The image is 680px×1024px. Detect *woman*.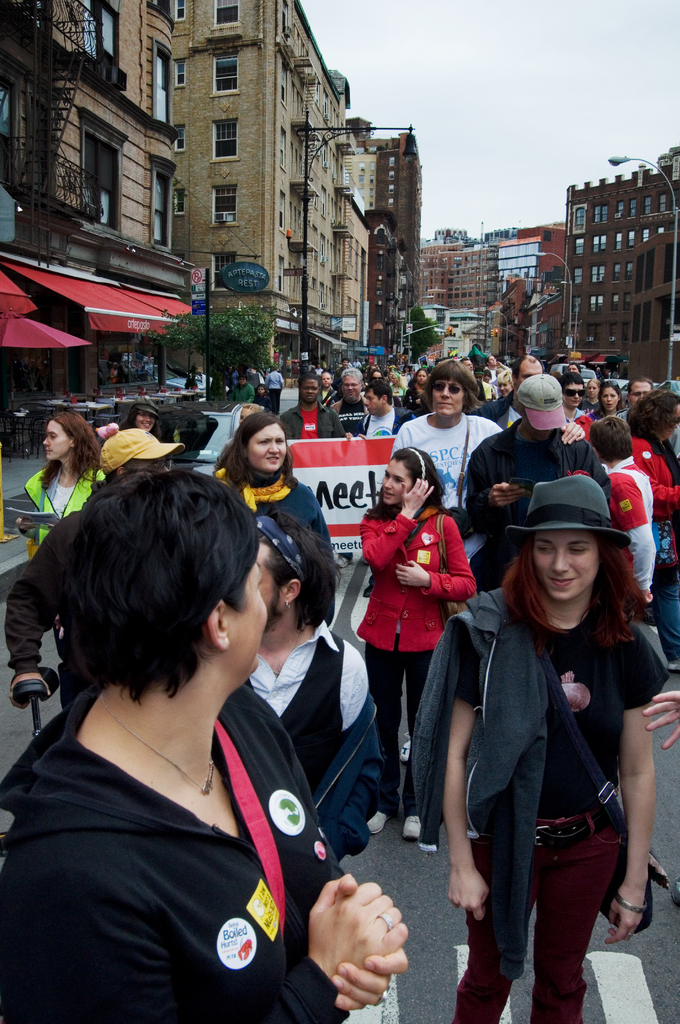
Detection: <bbox>628, 393, 679, 673</bbox>.
